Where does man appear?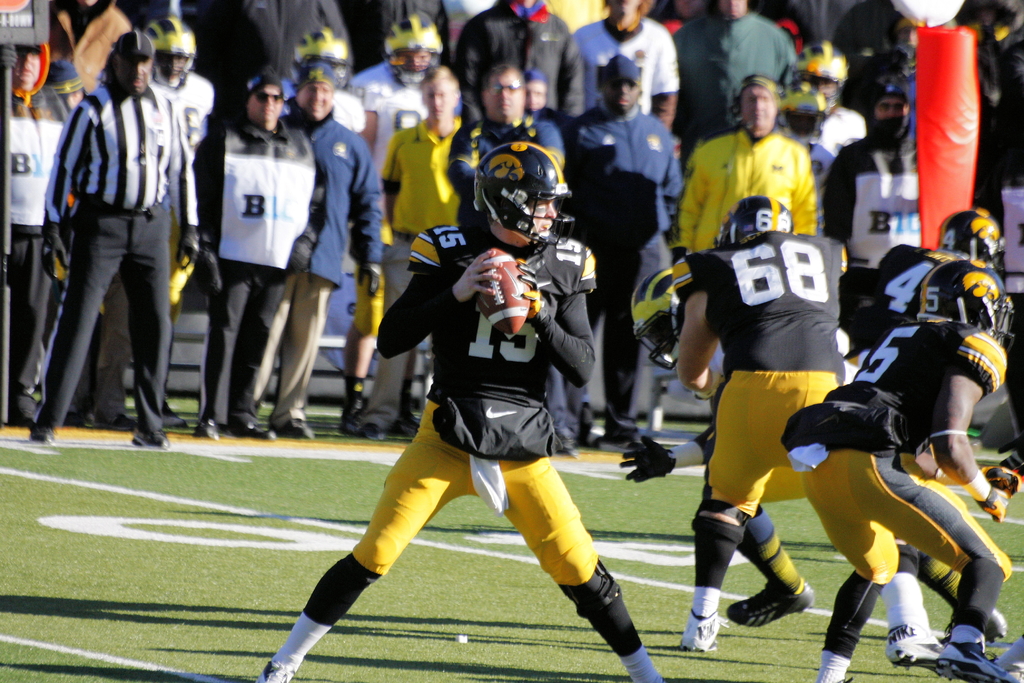
Appears at (x1=779, y1=39, x2=858, y2=147).
